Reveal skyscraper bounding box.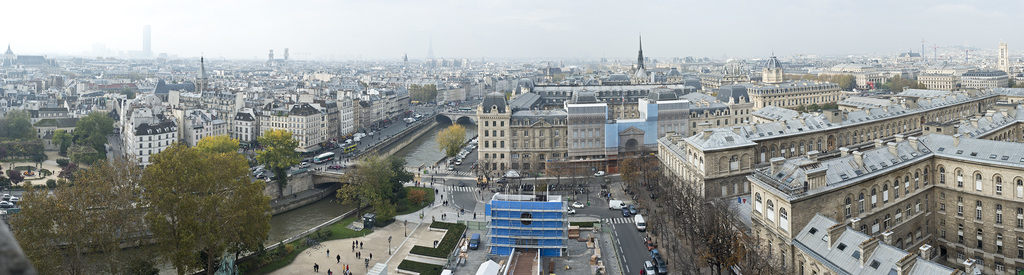
Revealed: Rect(259, 104, 322, 146).
